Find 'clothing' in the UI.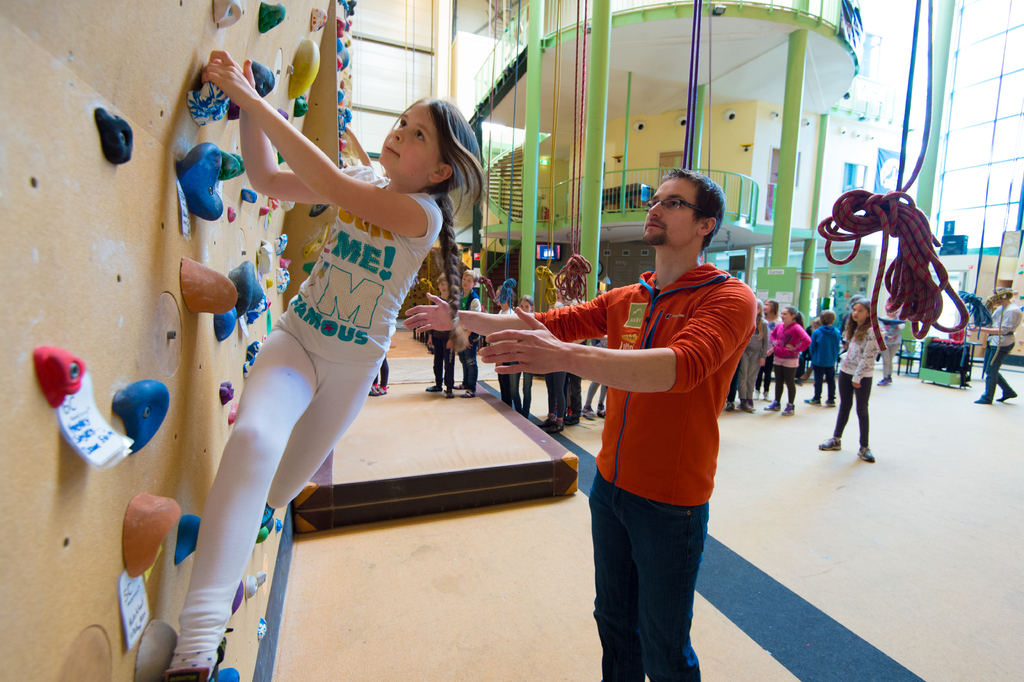
UI element at region(457, 287, 487, 397).
